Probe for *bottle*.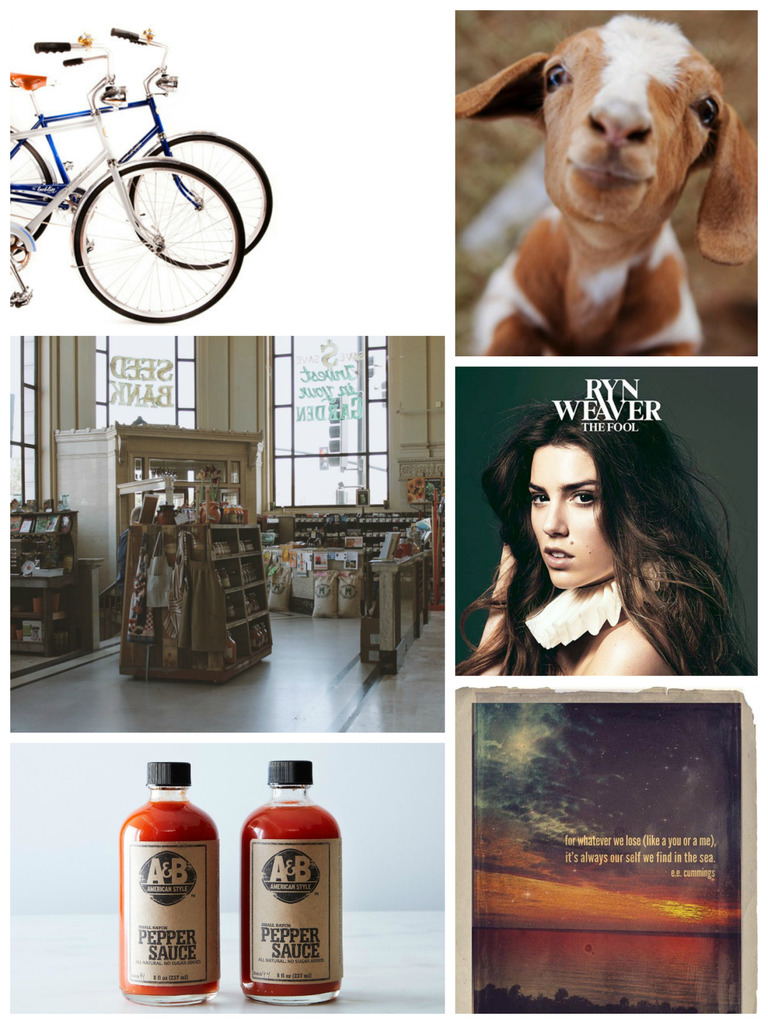
Probe result: box(239, 755, 344, 1004).
